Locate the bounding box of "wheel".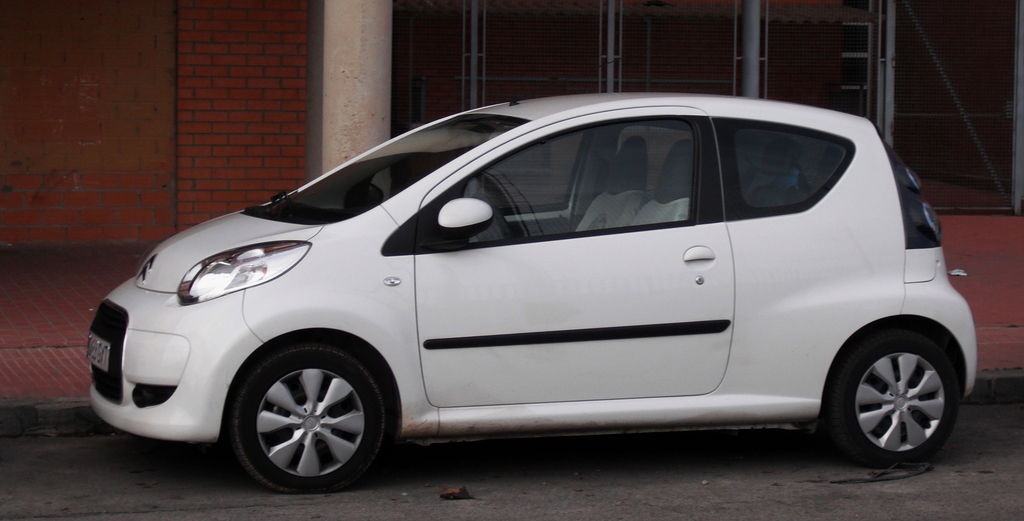
Bounding box: left=221, top=349, right=385, bottom=488.
